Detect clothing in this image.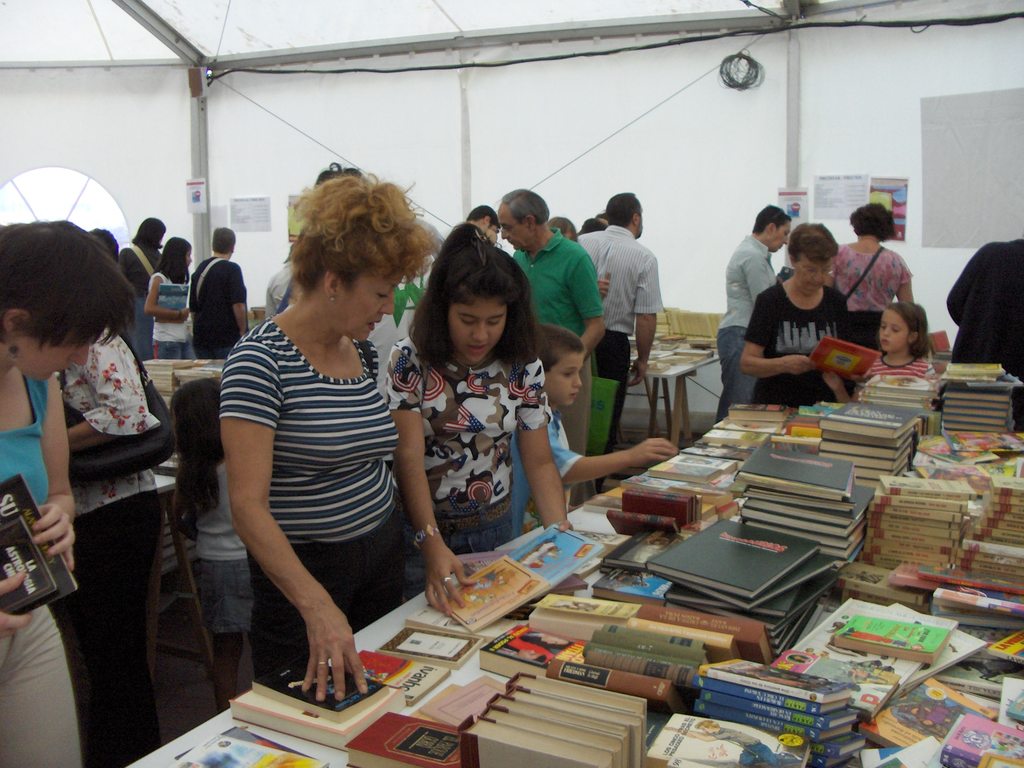
Detection: (149, 269, 196, 357).
